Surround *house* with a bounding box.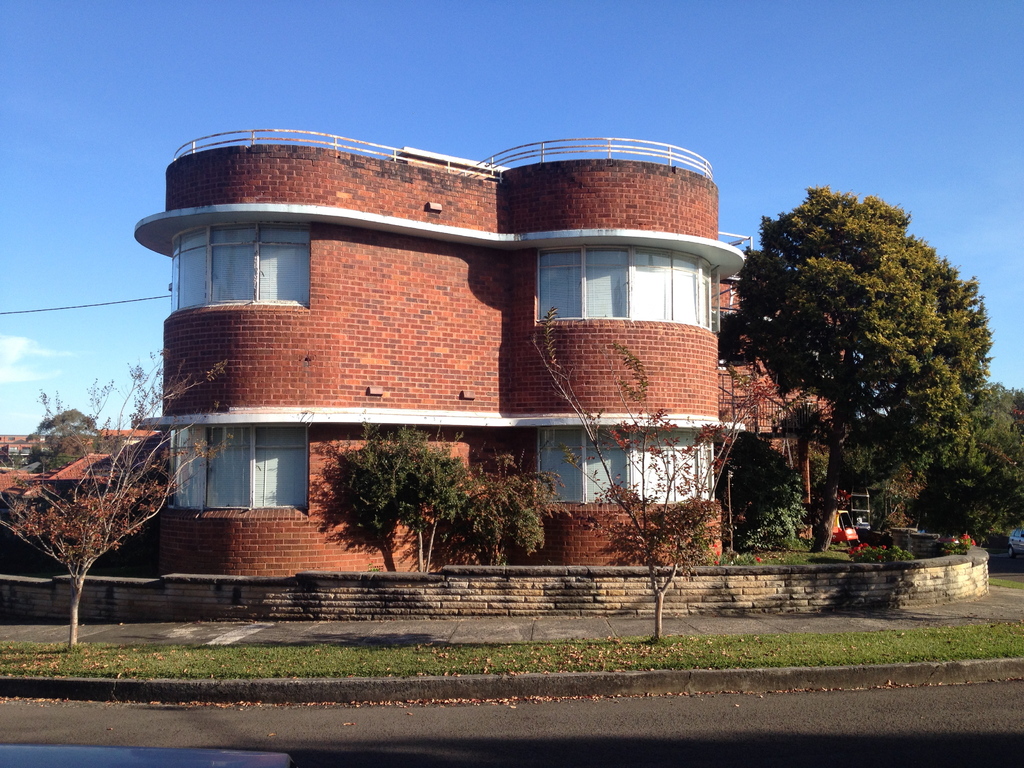
bbox=[138, 92, 769, 577].
